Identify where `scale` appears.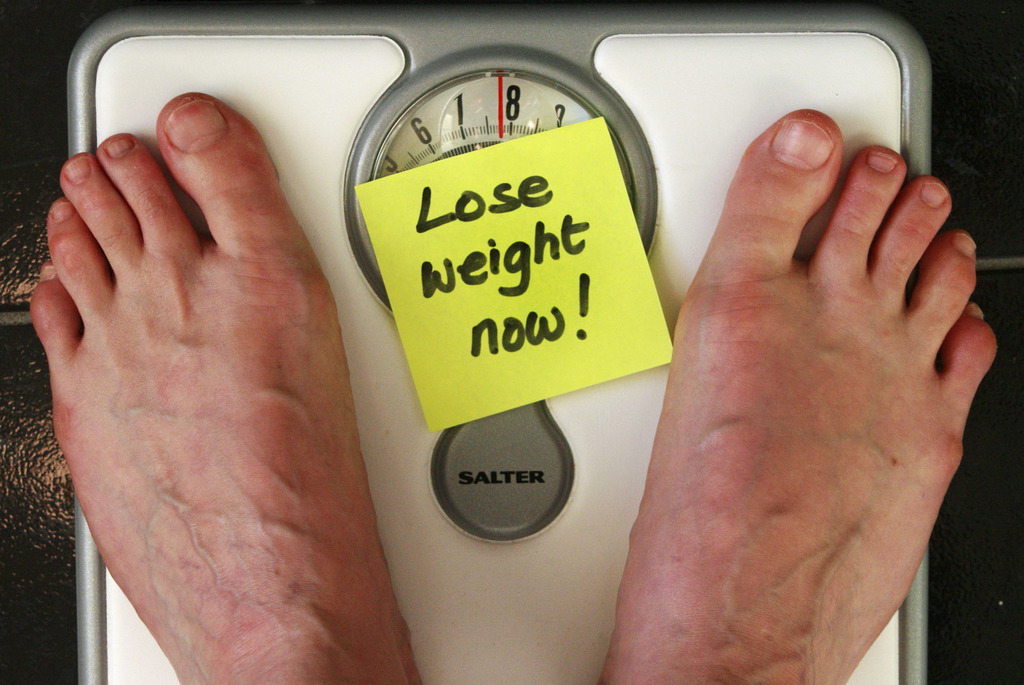
Appears at 68 3 929 684.
